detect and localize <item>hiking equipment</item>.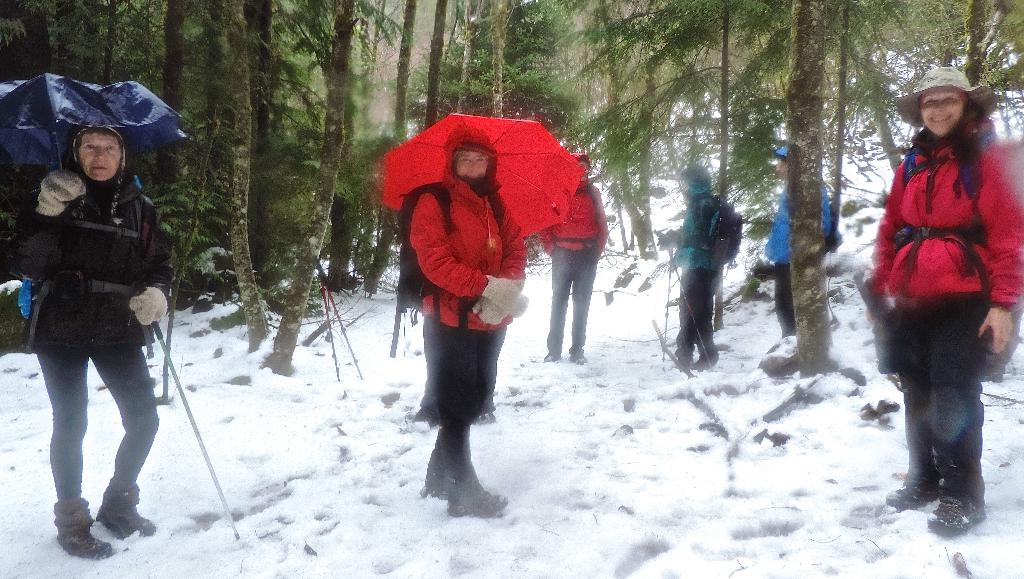
Localized at 138 314 239 541.
